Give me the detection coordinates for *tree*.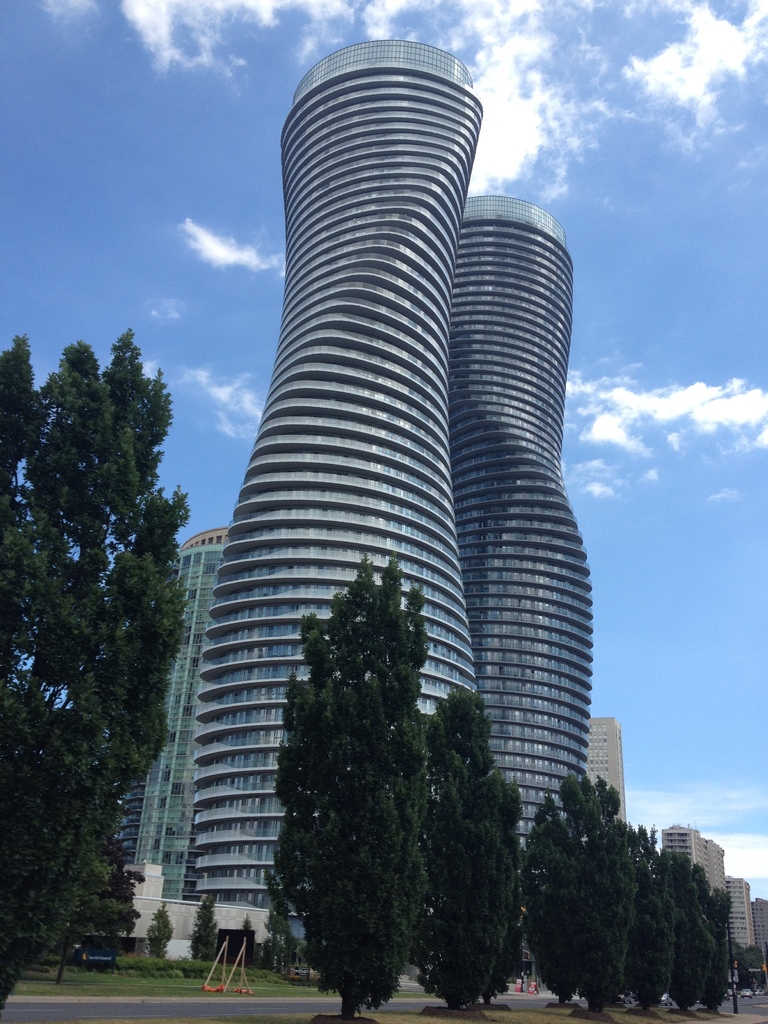
locate(0, 321, 203, 1002).
